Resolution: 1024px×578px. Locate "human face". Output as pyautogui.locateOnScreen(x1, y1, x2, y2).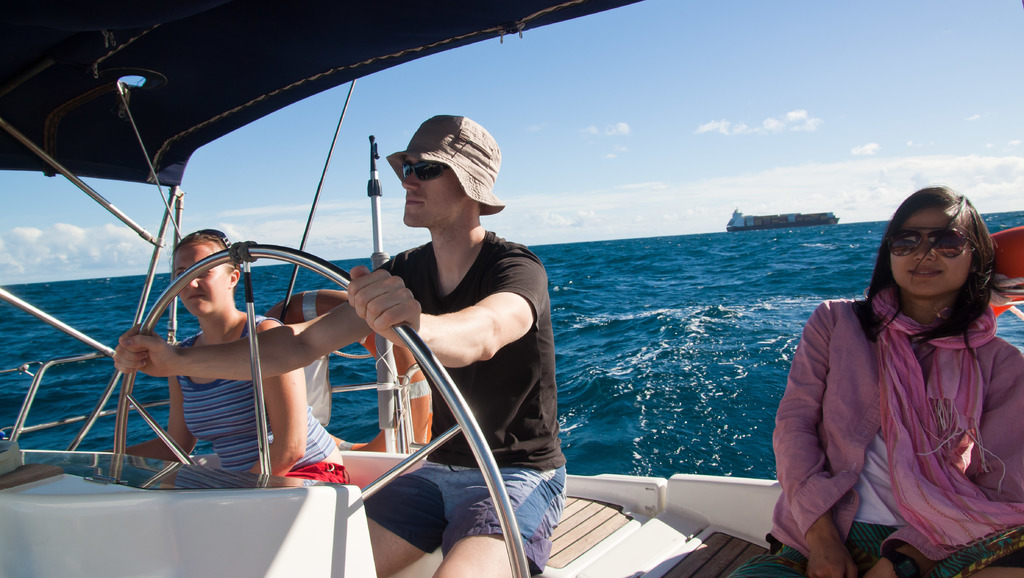
pyautogui.locateOnScreen(887, 202, 972, 294).
